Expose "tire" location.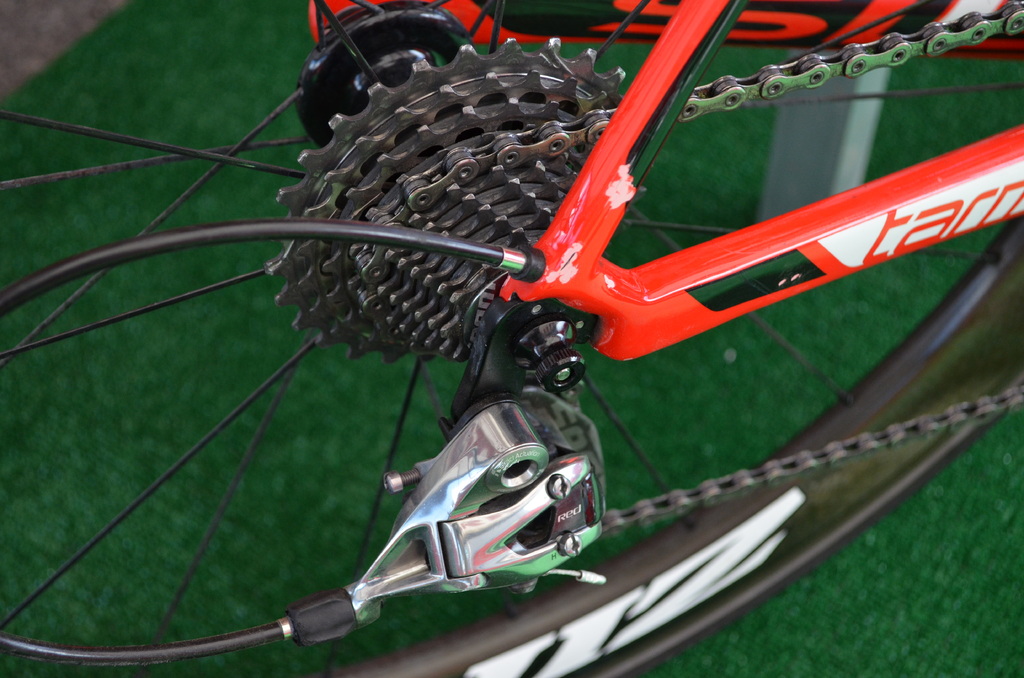
Exposed at (left=32, top=33, right=965, bottom=677).
